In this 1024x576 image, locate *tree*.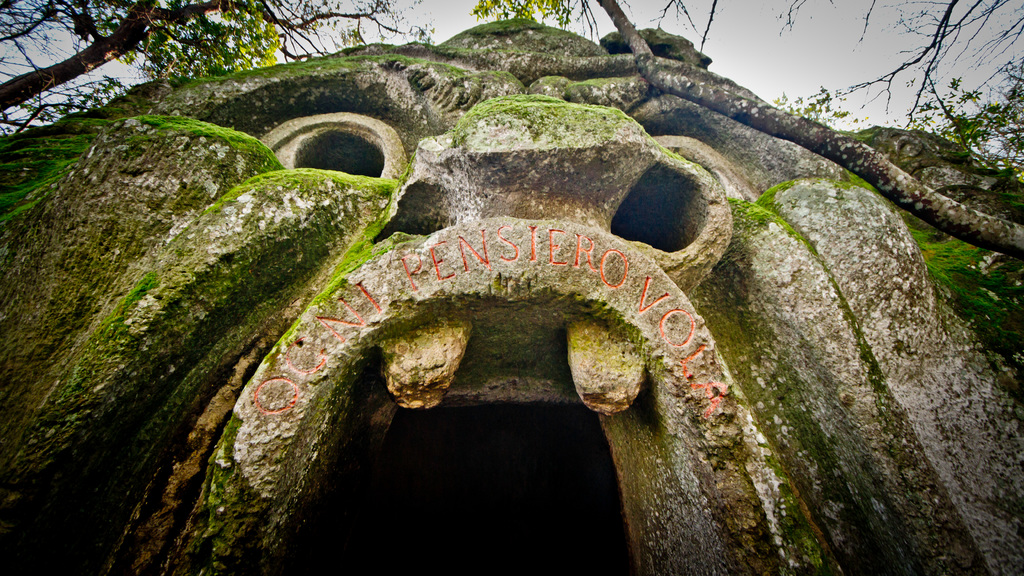
Bounding box: bbox(468, 0, 1023, 255).
